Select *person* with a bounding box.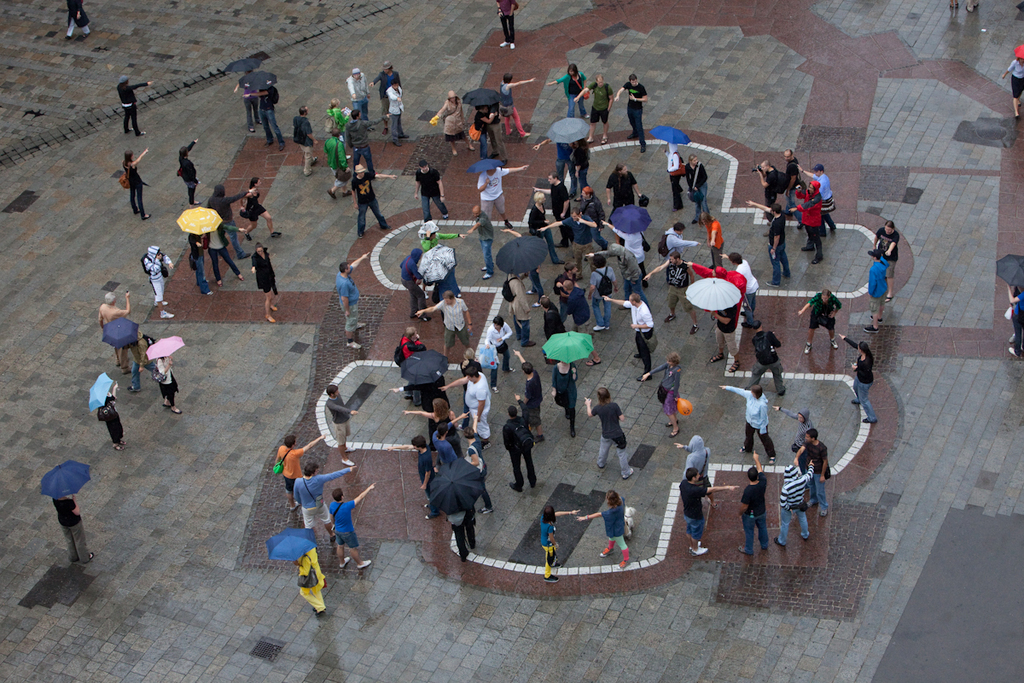
box=[335, 251, 374, 348].
